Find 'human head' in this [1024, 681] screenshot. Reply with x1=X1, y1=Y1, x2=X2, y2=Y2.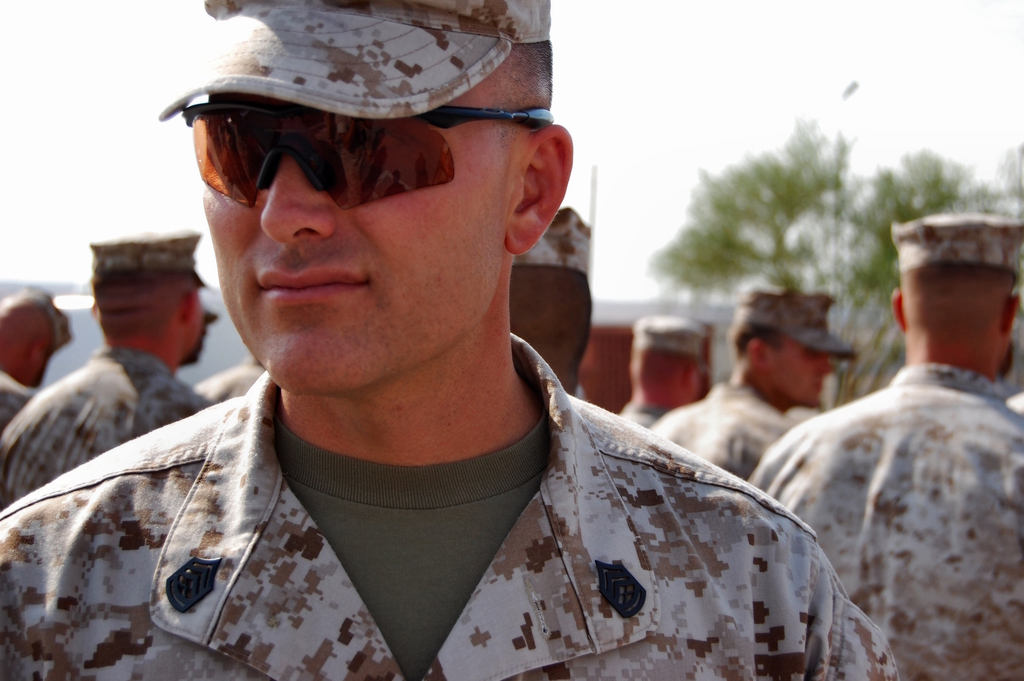
x1=124, y1=0, x2=605, y2=323.
